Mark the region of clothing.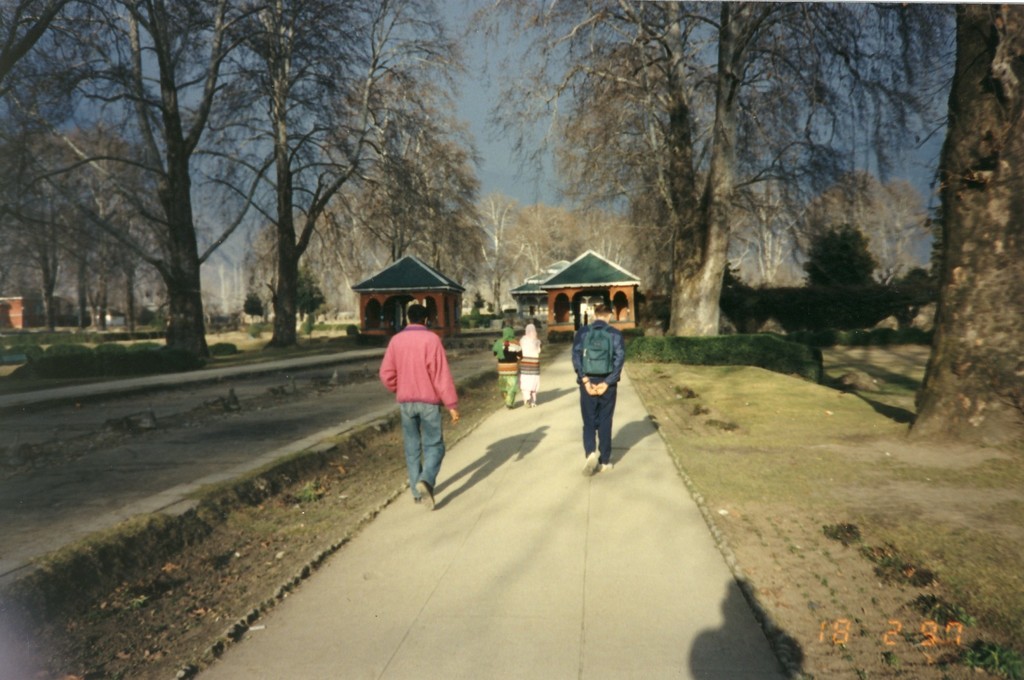
Region: 572 318 621 451.
